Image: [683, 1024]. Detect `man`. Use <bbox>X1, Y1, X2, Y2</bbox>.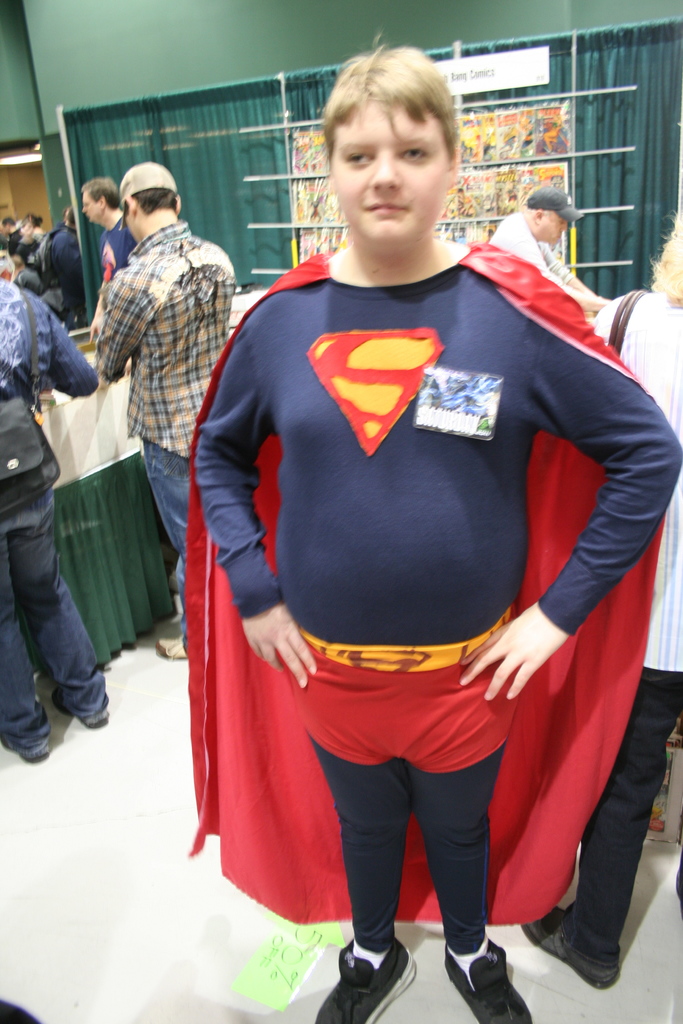
<bbox>485, 182, 613, 319</bbox>.
